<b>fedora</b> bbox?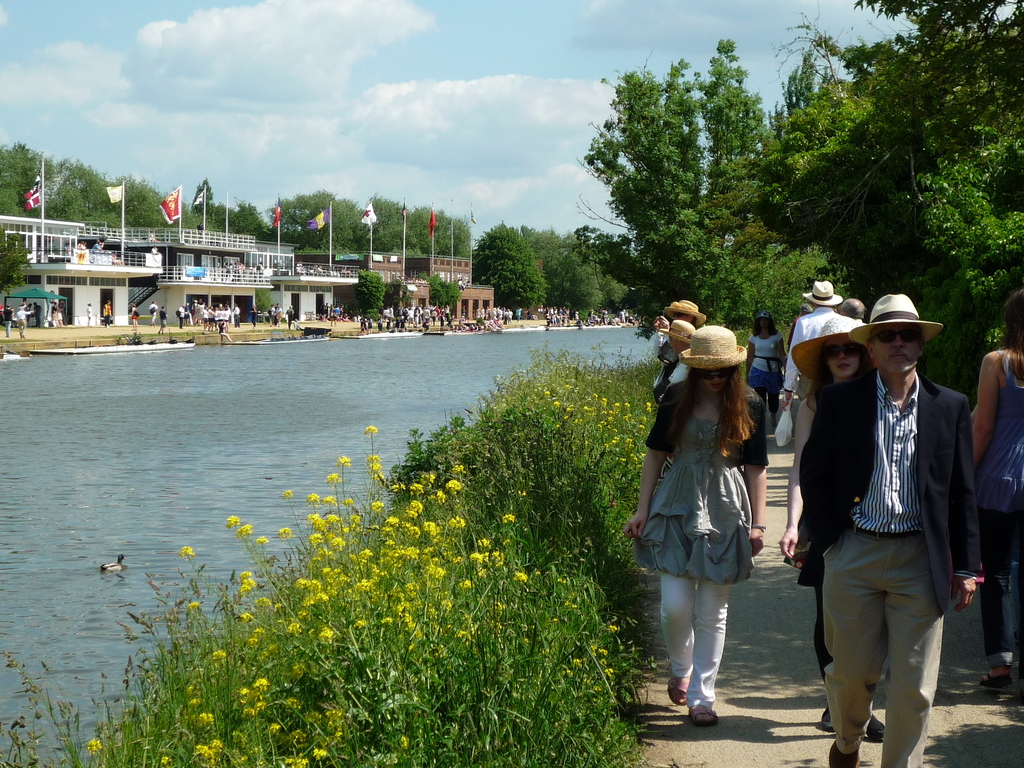
[x1=849, y1=294, x2=943, y2=348]
